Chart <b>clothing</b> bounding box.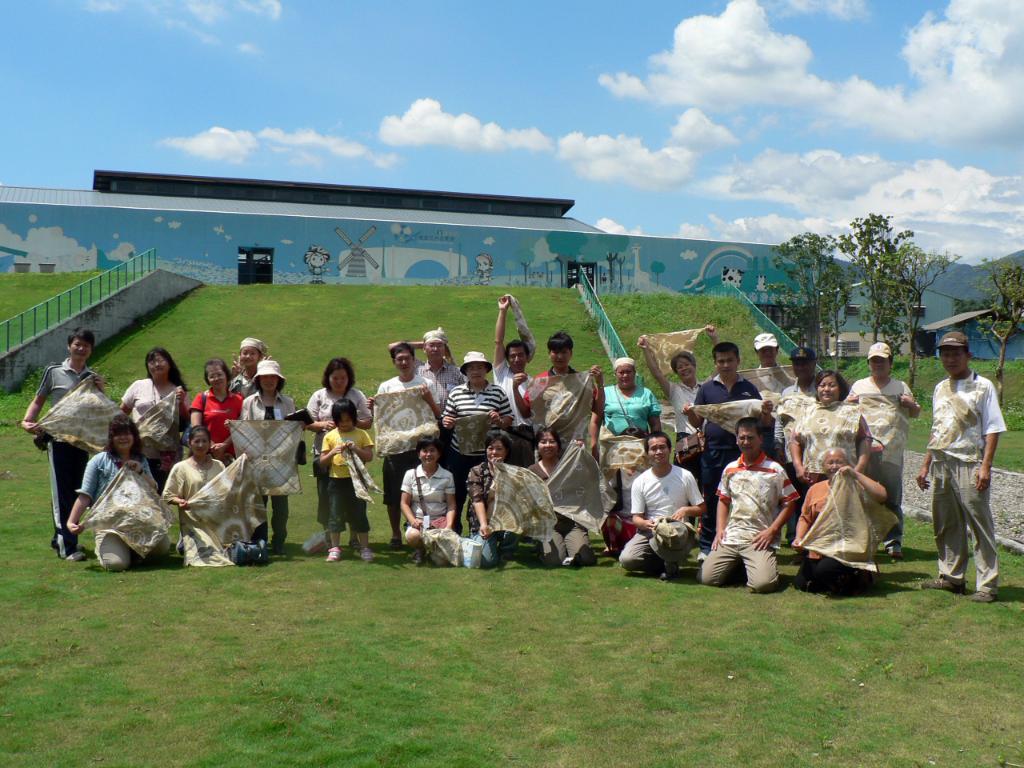
Charted: locate(394, 471, 464, 545).
